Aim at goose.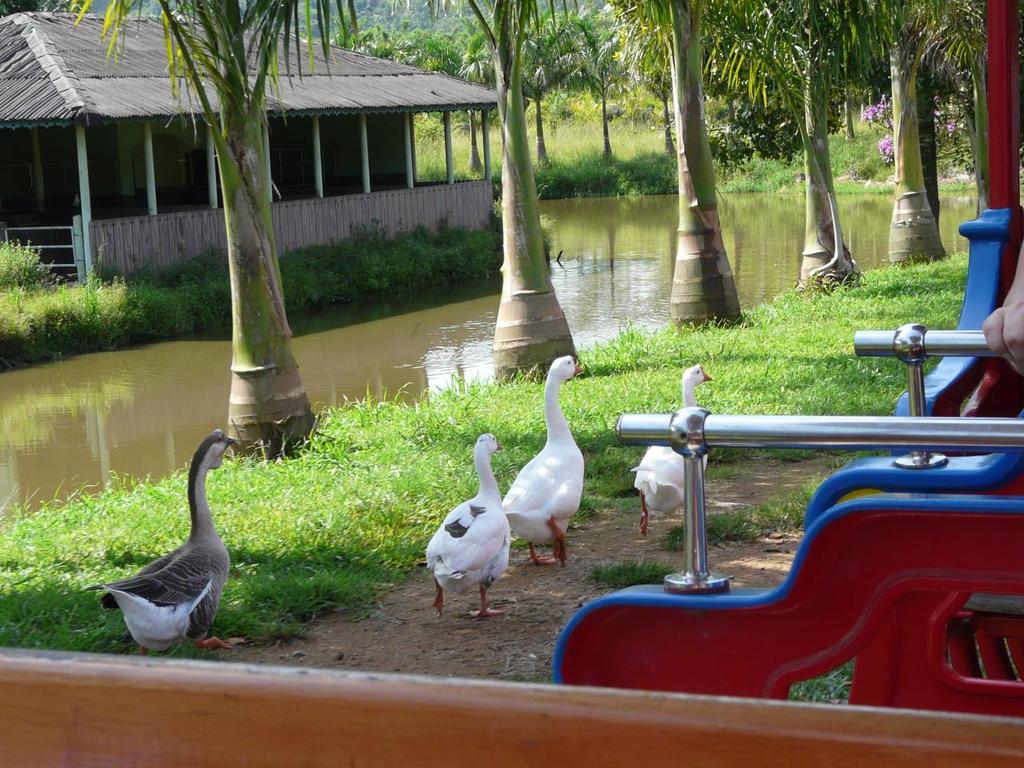
Aimed at [left=630, top=368, right=714, bottom=532].
